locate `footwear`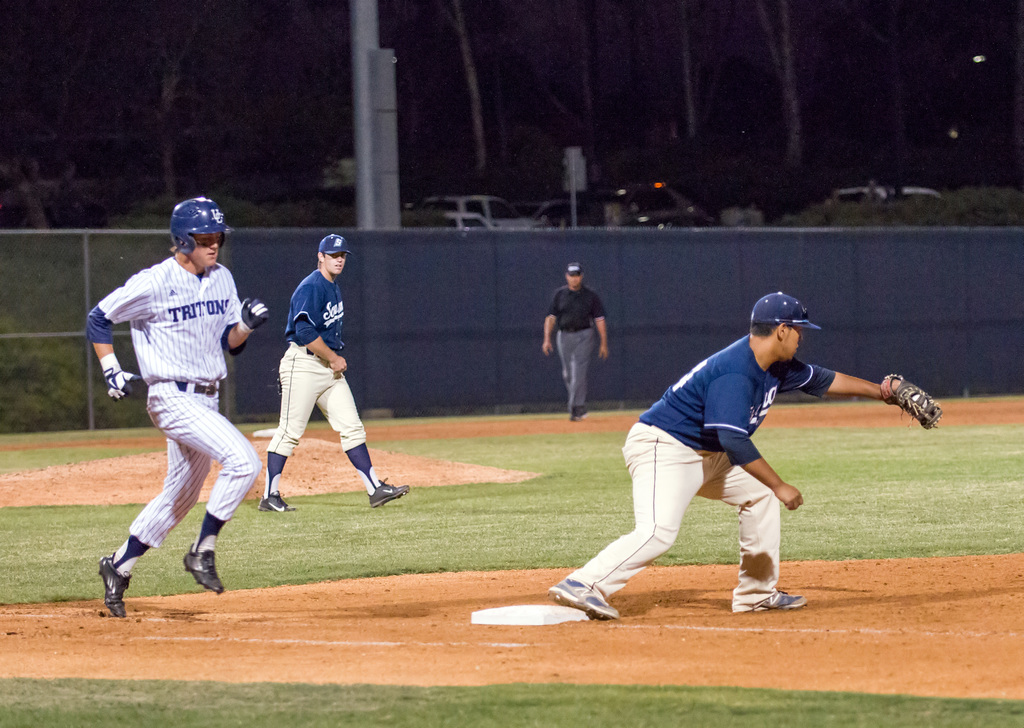
(184,538,225,594)
